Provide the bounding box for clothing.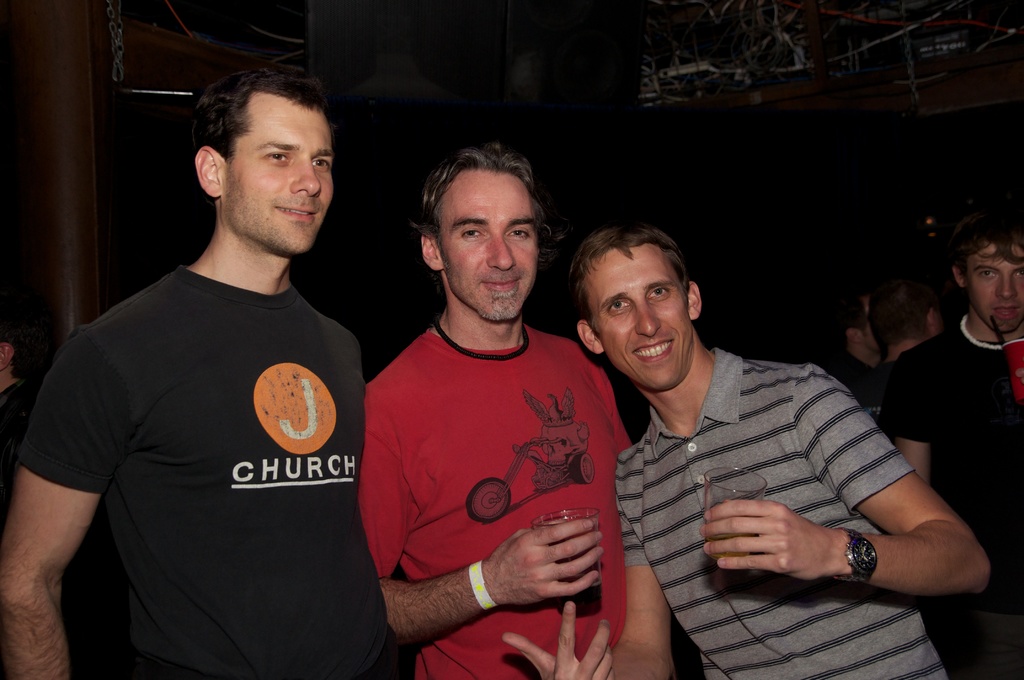
pyautogui.locateOnScreen(15, 252, 424, 677).
